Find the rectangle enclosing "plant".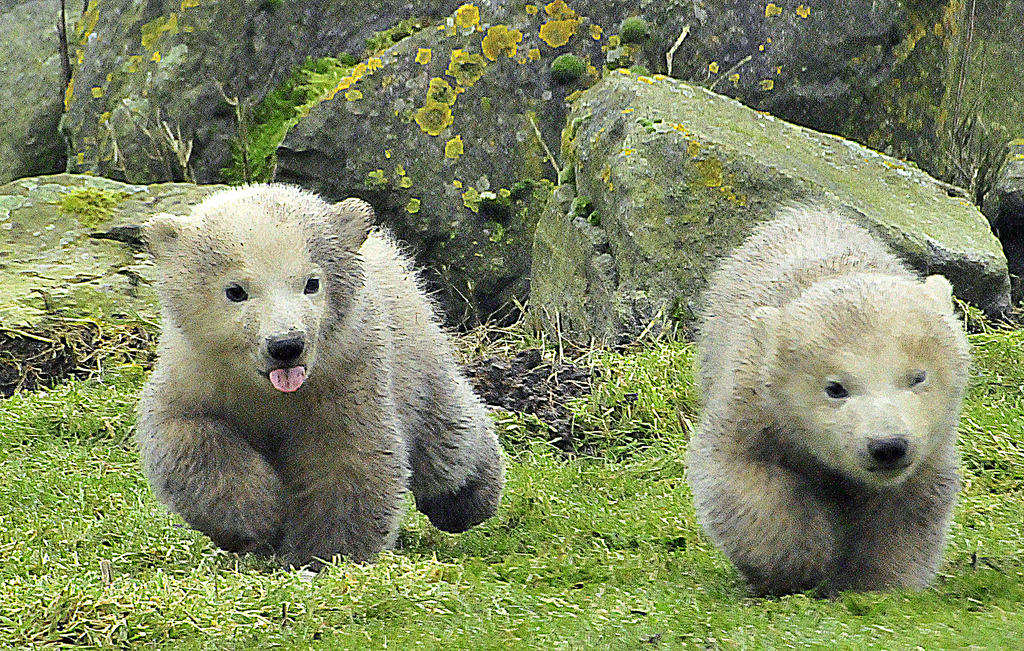
l=616, t=10, r=649, b=40.
